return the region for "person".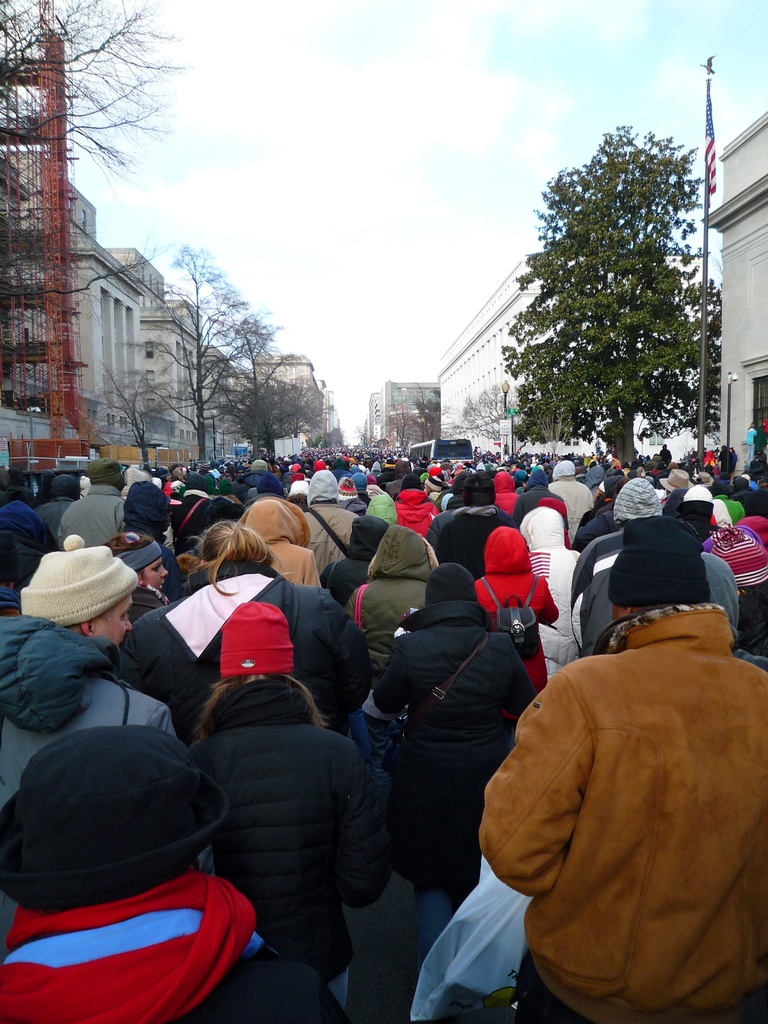
x1=520, y1=506, x2=581, y2=675.
